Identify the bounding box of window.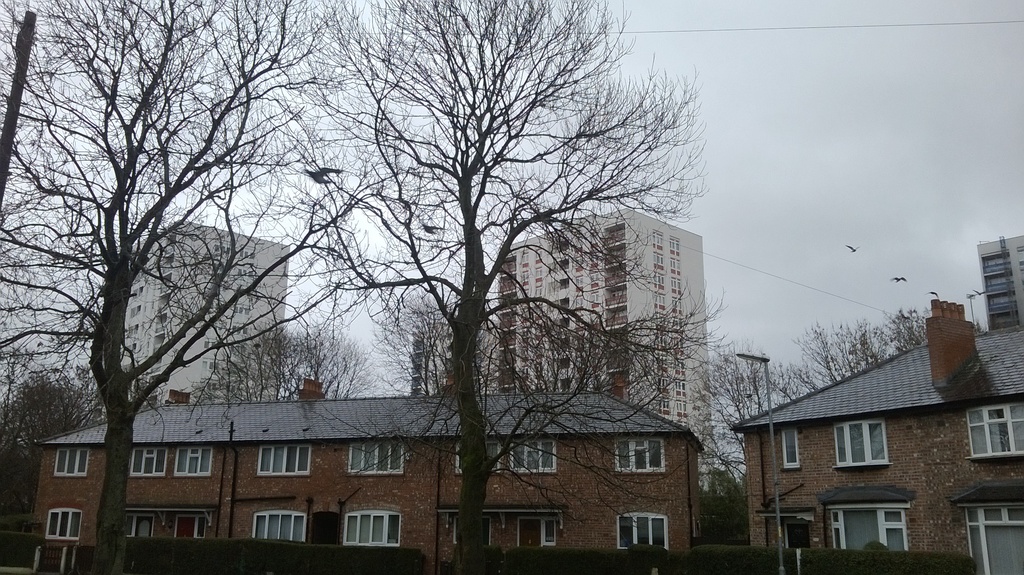
340 430 413 482.
